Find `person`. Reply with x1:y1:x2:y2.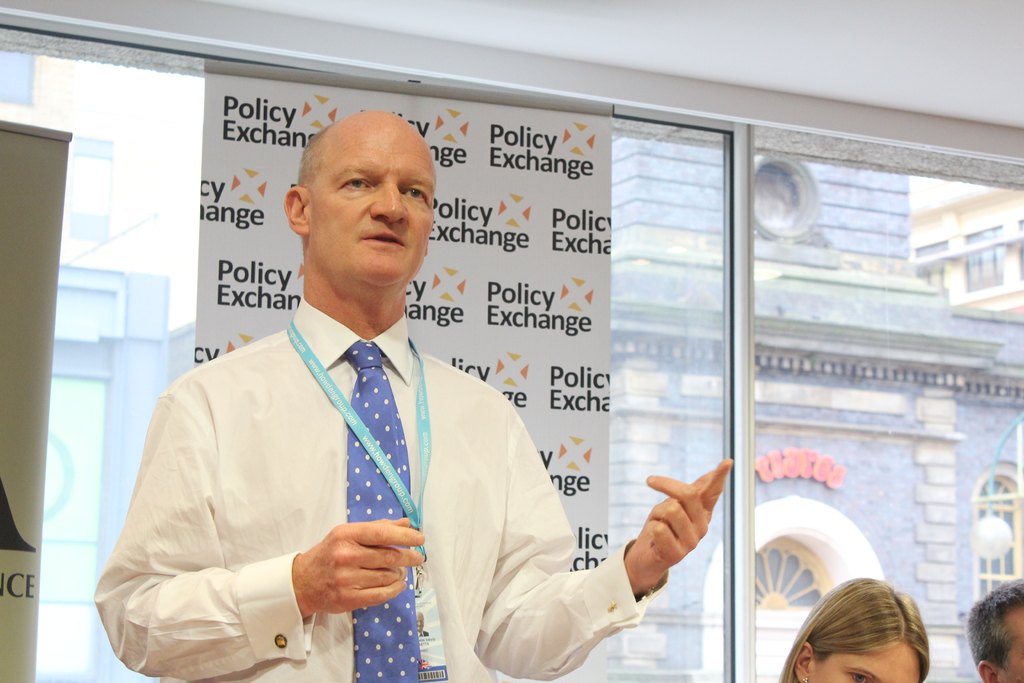
966:579:1023:680.
